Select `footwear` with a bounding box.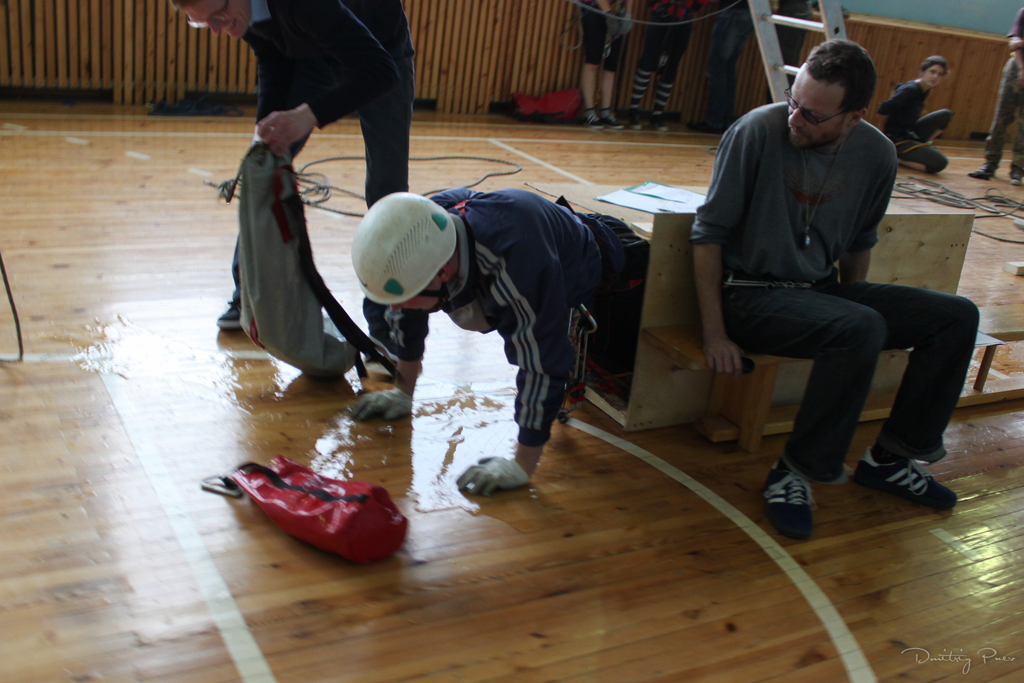
detection(971, 169, 993, 181).
